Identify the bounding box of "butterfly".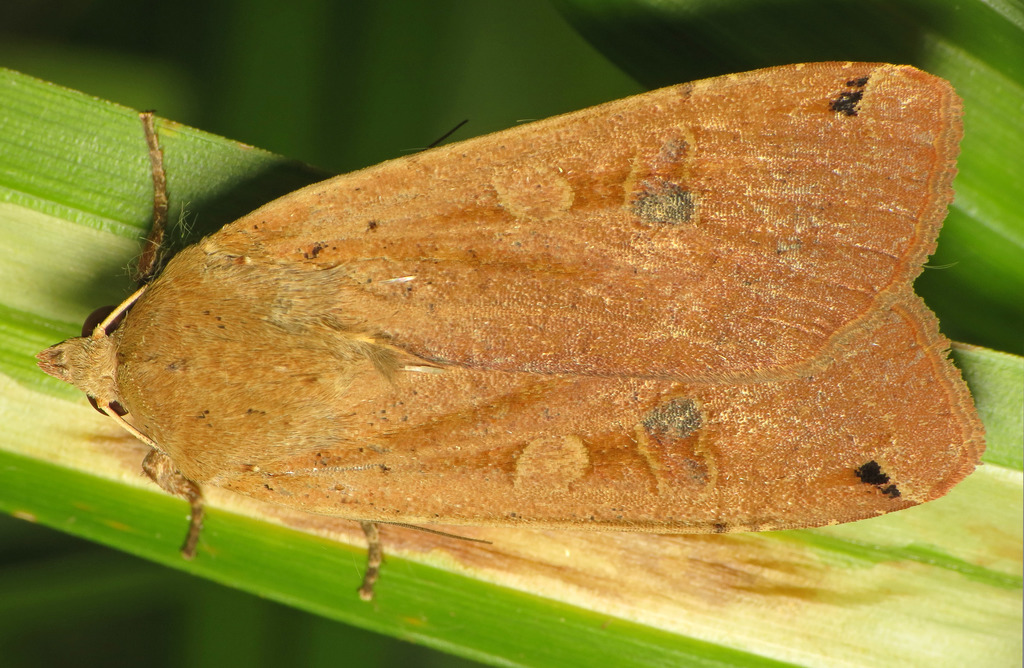
l=46, t=42, r=998, b=614.
